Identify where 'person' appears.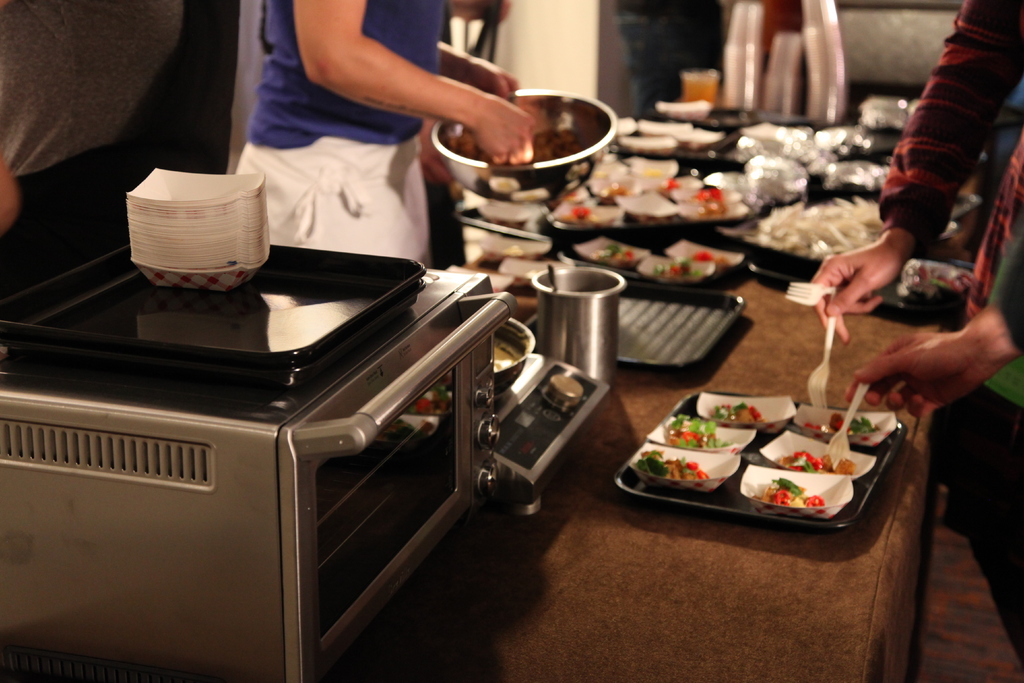
Appears at Rect(233, 0, 534, 268).
